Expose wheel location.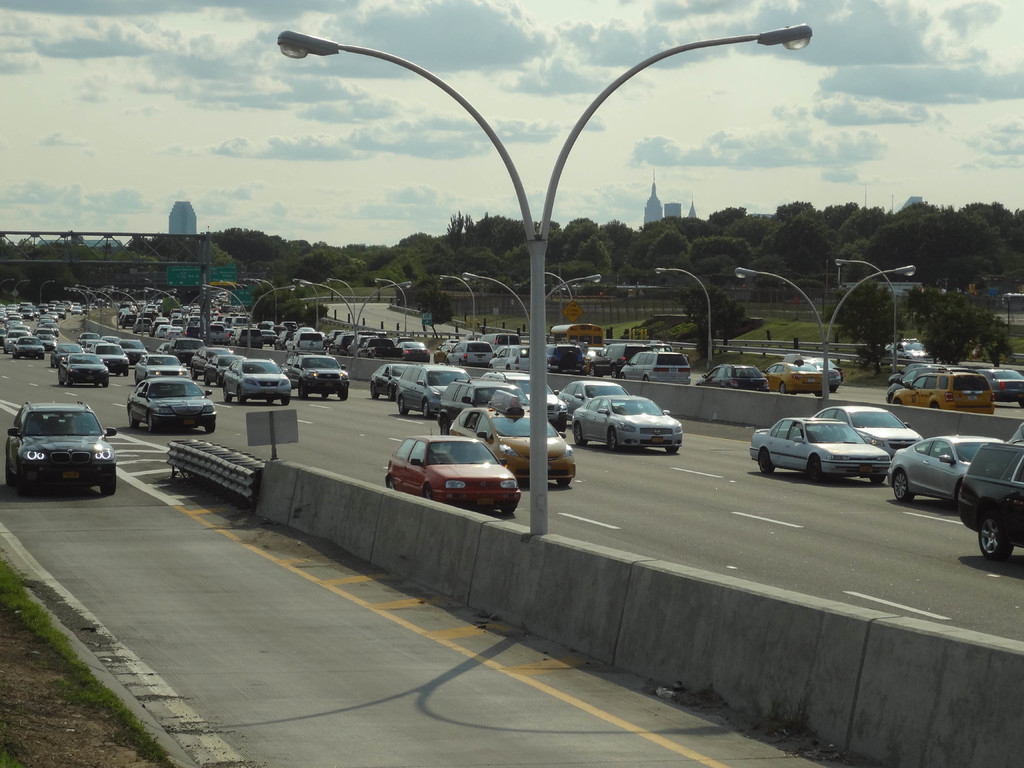
Exposed at [x1=779, y1=387, x2=787, y2=394].
